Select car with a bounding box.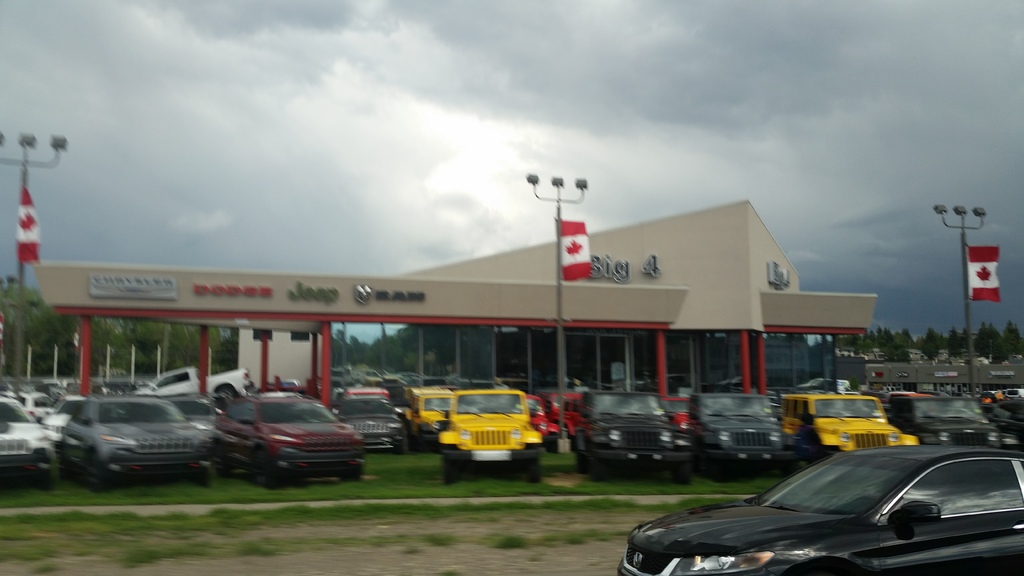
<bbox>625, 449, 1009, 571</bbox>.
